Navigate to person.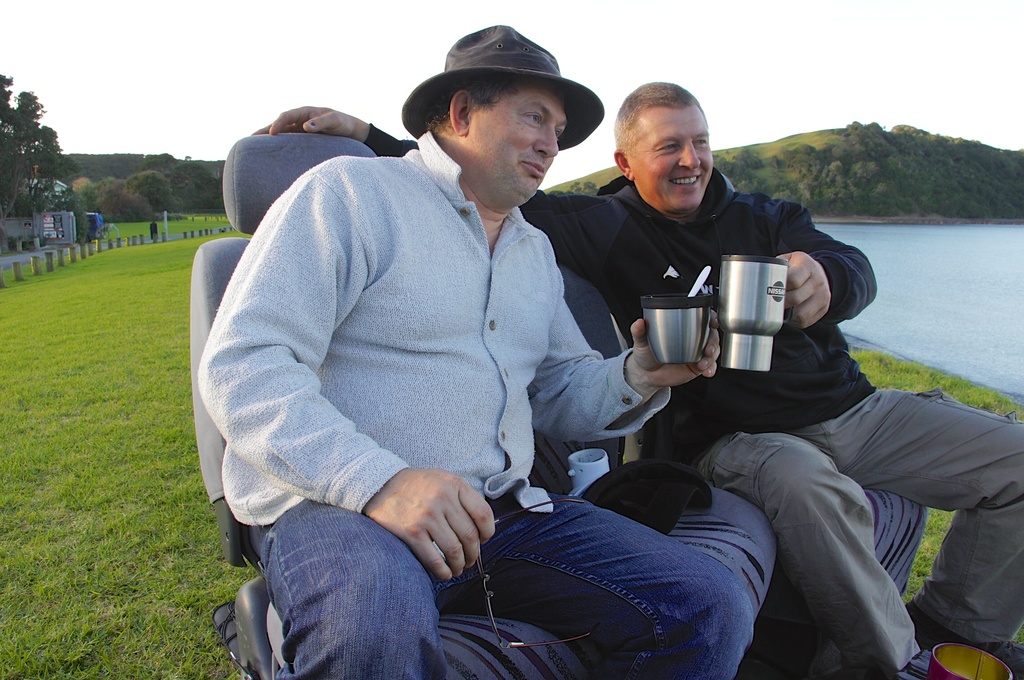
Navigation target: x1=241, y1=77, x2=1023, y2=679.
